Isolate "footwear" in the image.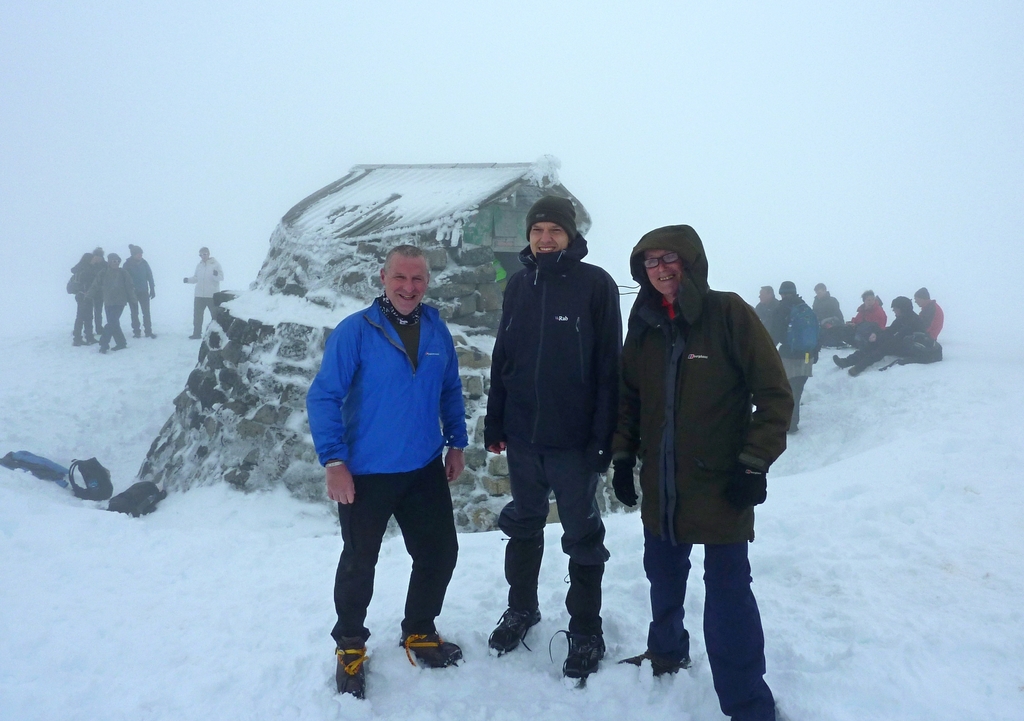
Isolated region: [100, 340, 110, 354].
